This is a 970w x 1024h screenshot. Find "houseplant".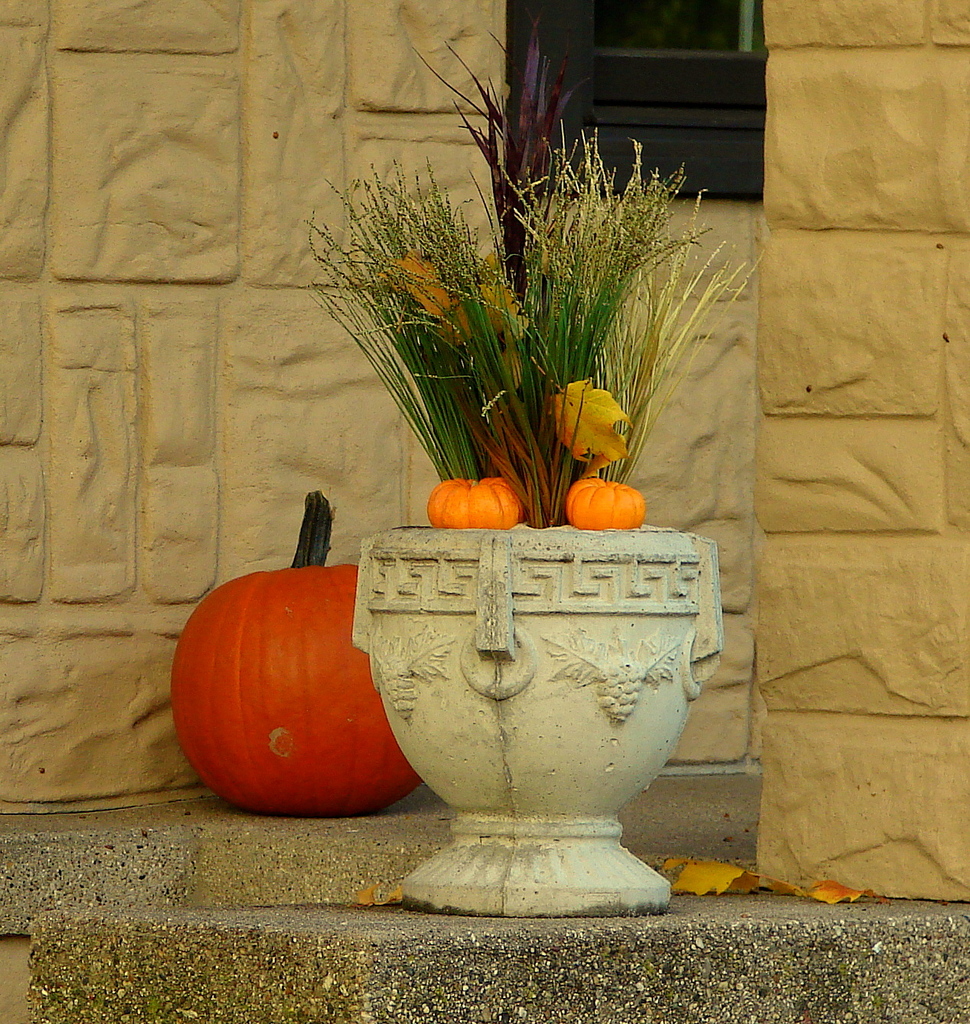
Bounding box: [x1=299, y1=8, x2=774, y2=911].
